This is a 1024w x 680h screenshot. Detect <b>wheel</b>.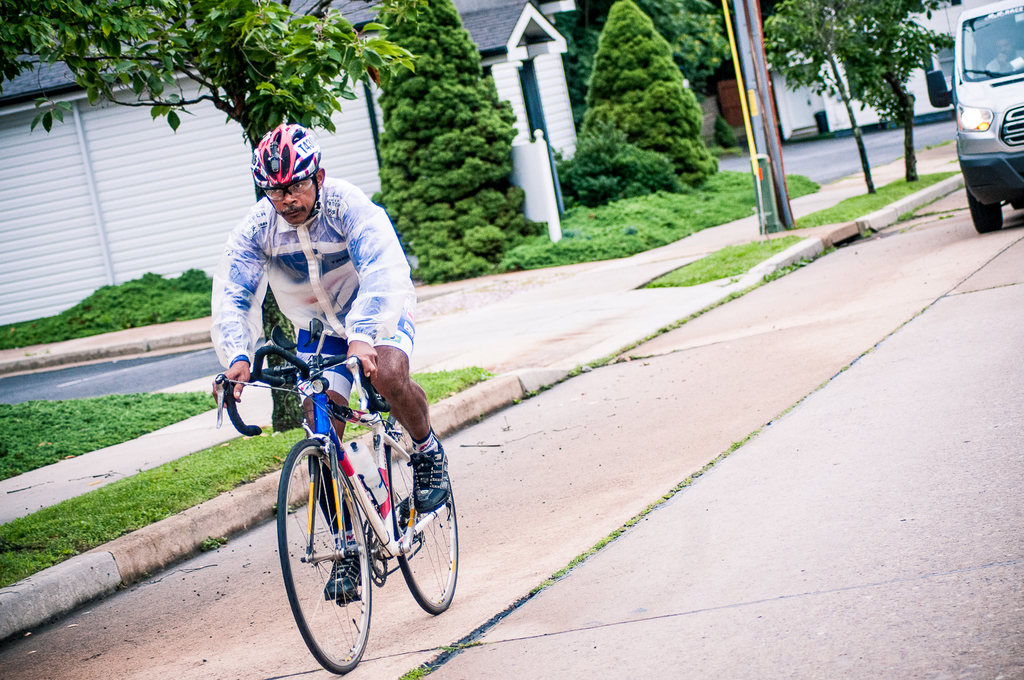
[left=392, top=408, right=452, bottom=614].
